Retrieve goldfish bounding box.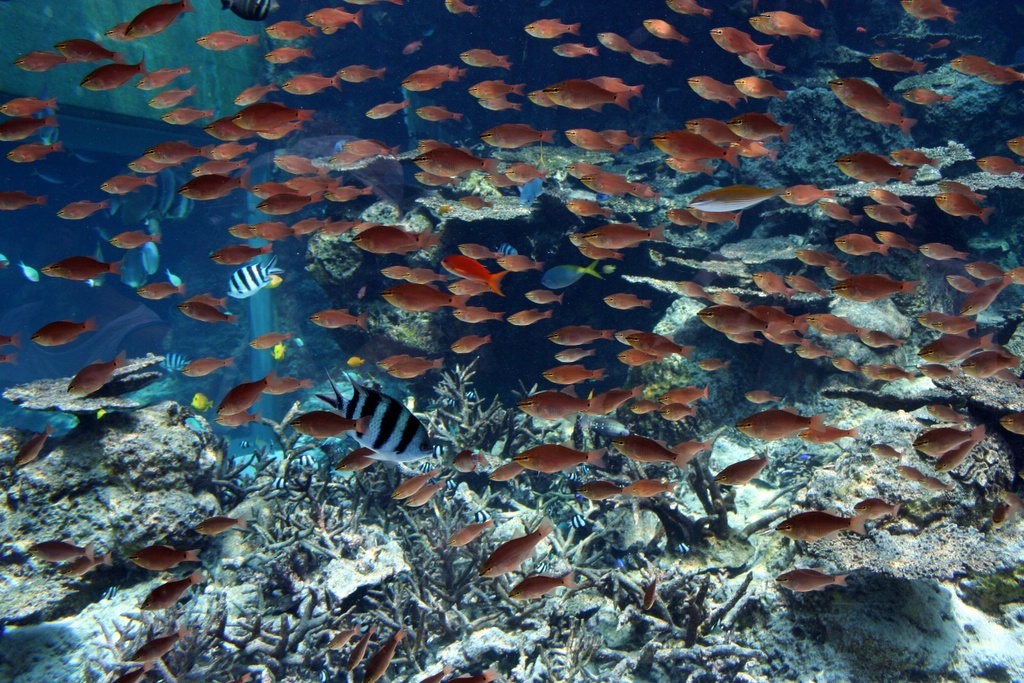
Bounding box: 576/482/625/502.
